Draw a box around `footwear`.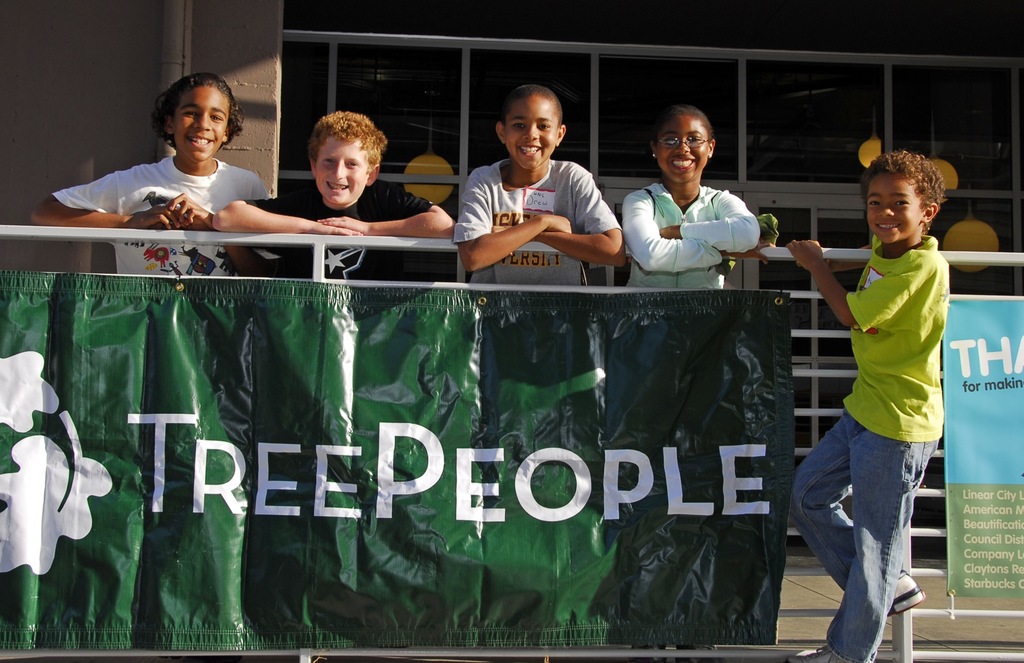
l=874, t=566, r=937, b=630.
